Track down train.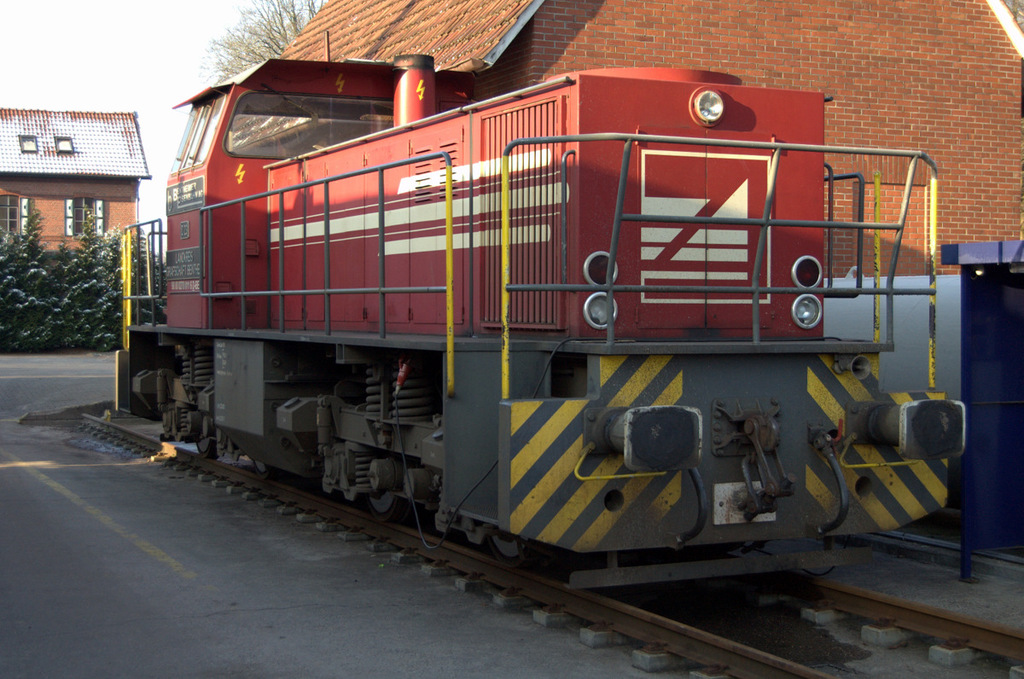
Tracked to bbox=[111, 29, 968, 618].
